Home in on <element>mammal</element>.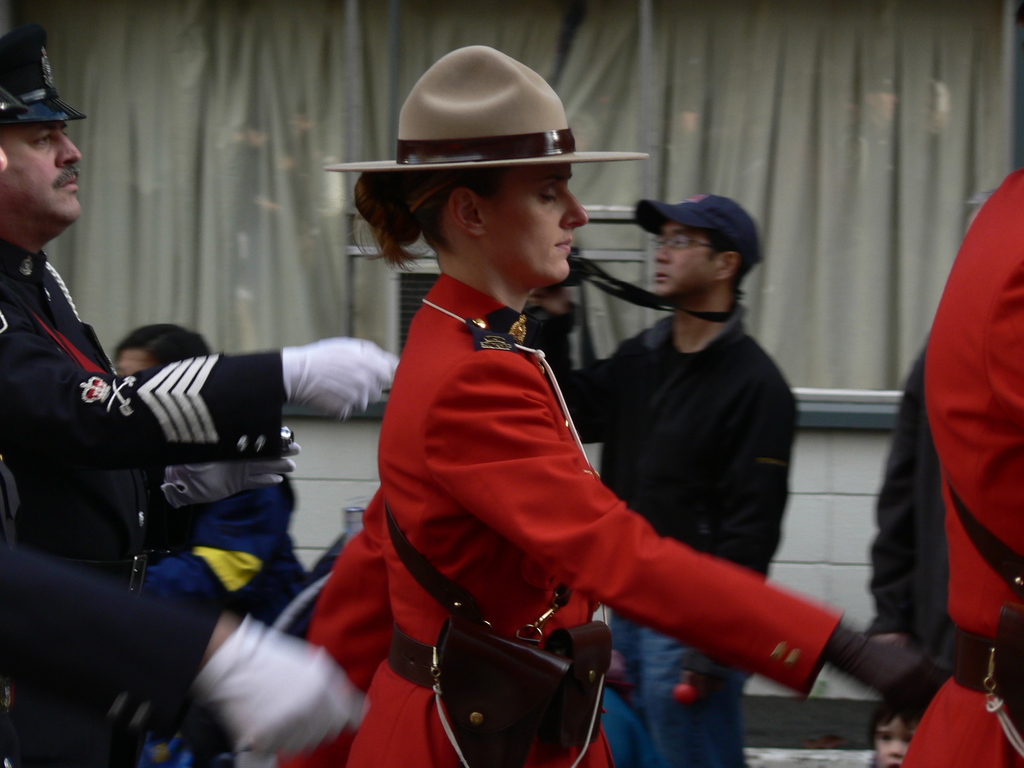
Homed in at 866, 691, 923, 767.
